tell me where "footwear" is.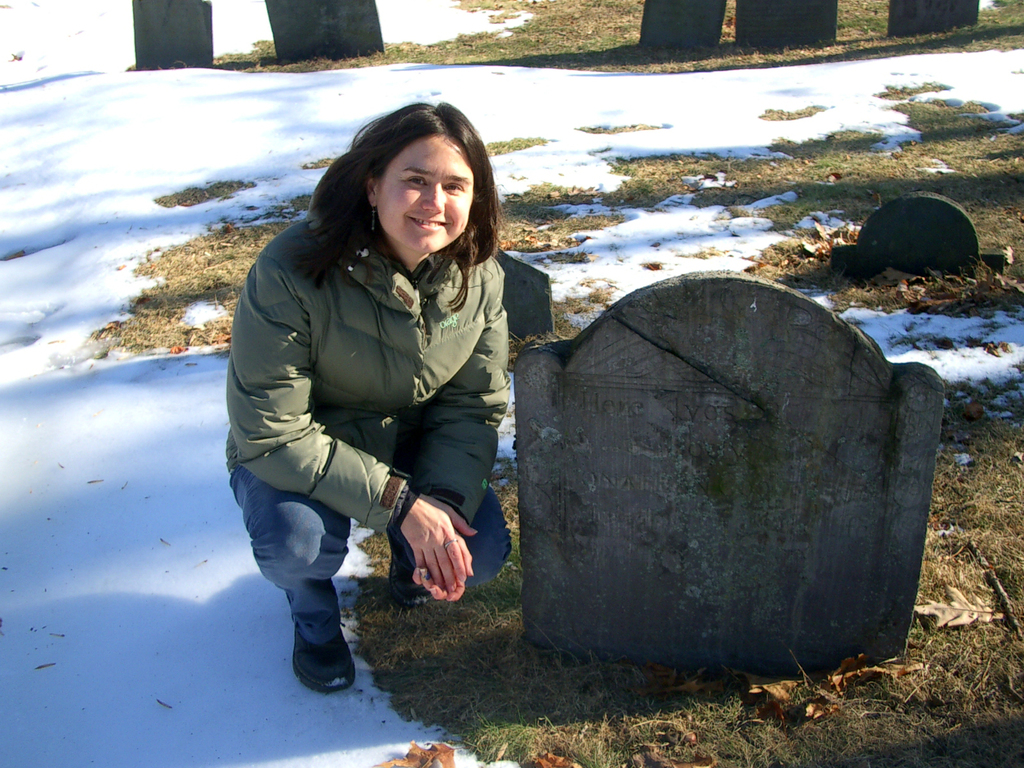
"footwear" is at 285 616 364 691.
